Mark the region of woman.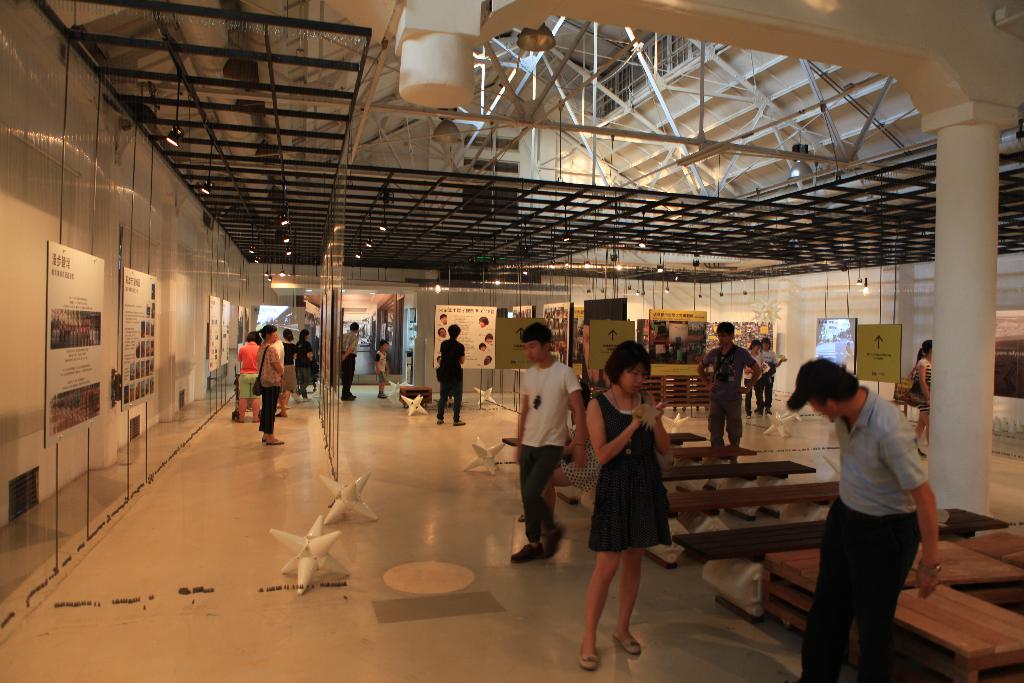
Region: [left=236, top=332, right=261, bottom=422].
